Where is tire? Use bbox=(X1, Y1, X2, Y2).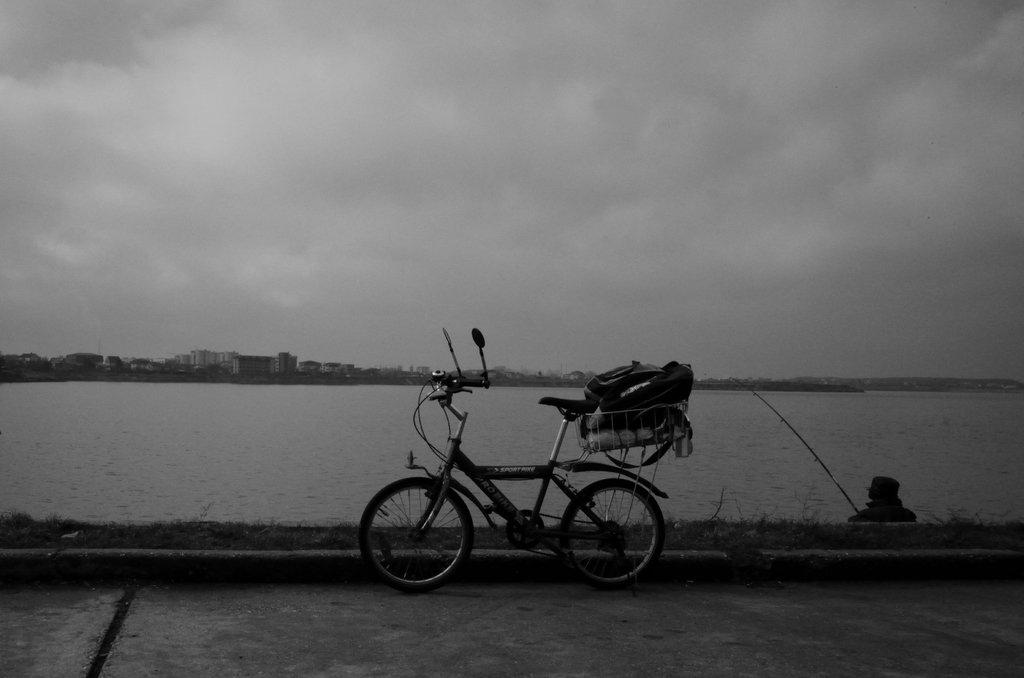
bbox=(363, 475, 468, 597).
